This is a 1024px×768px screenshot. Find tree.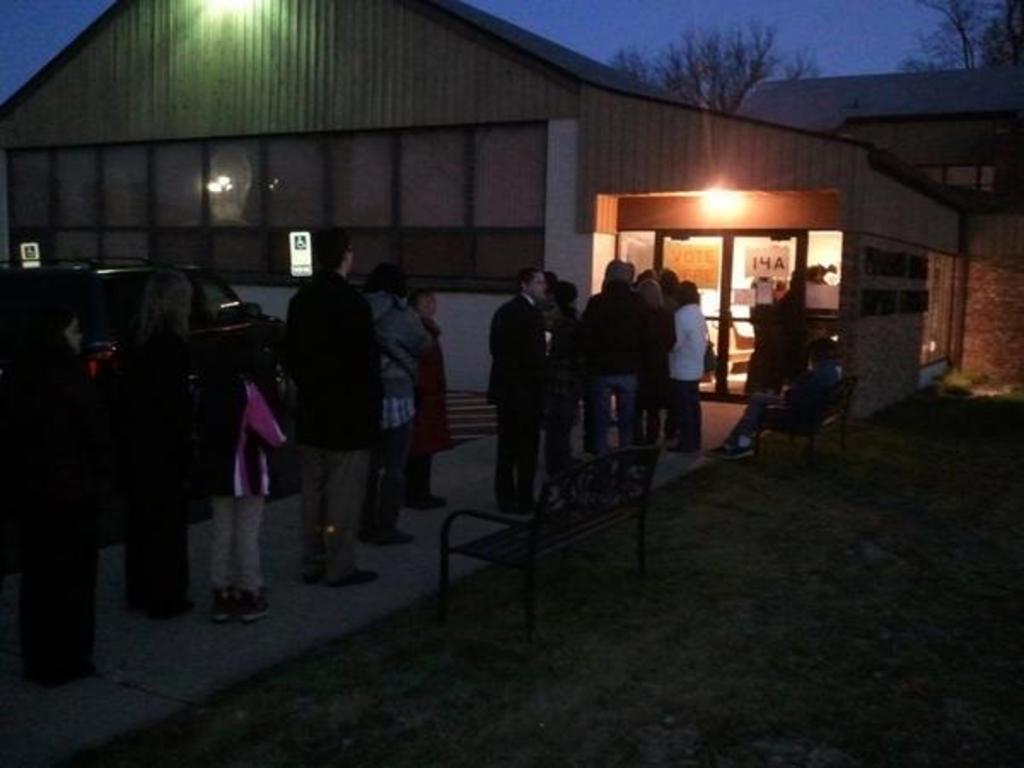
Bounding box: box=[613, 22, 835, 126].
